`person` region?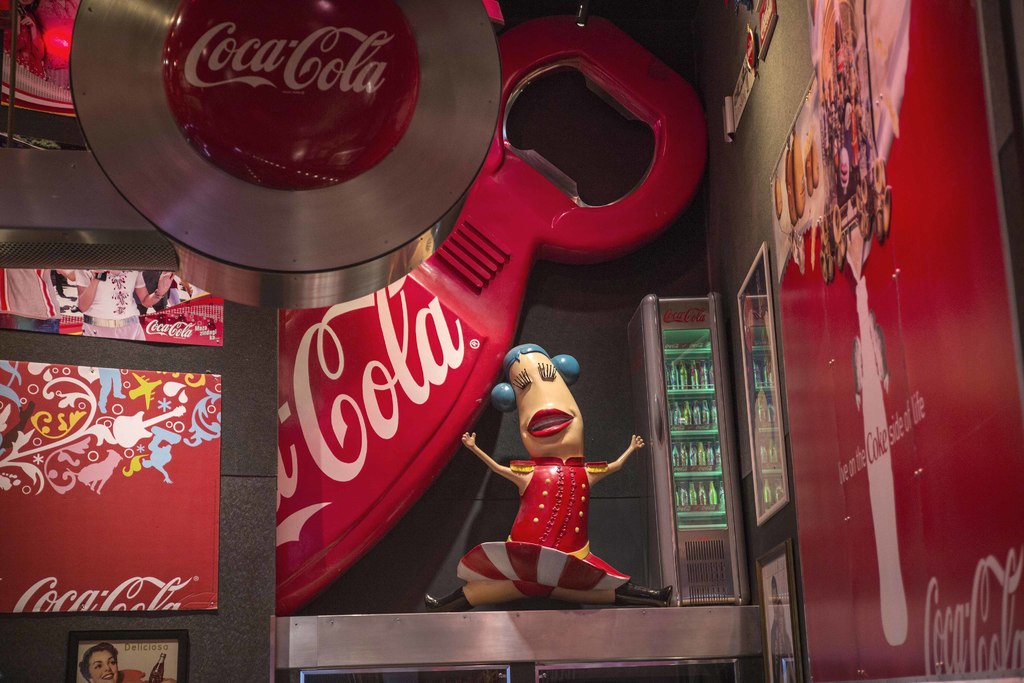
pyautogui.locateOnScreen(70, 264, 176, 344)
